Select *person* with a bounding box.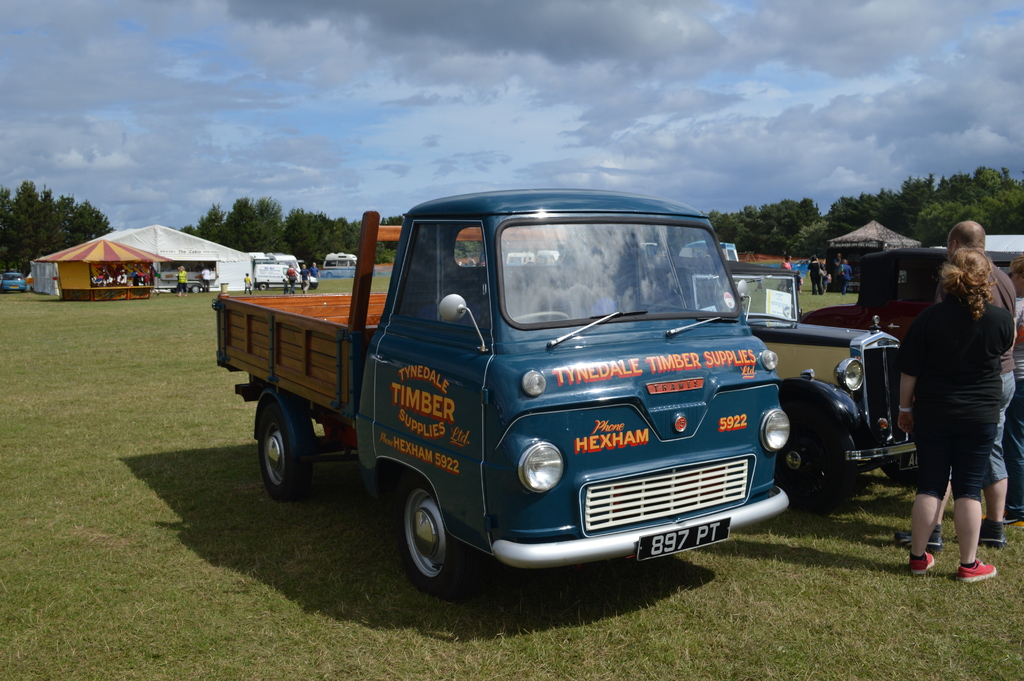
(176,264,187,299).
